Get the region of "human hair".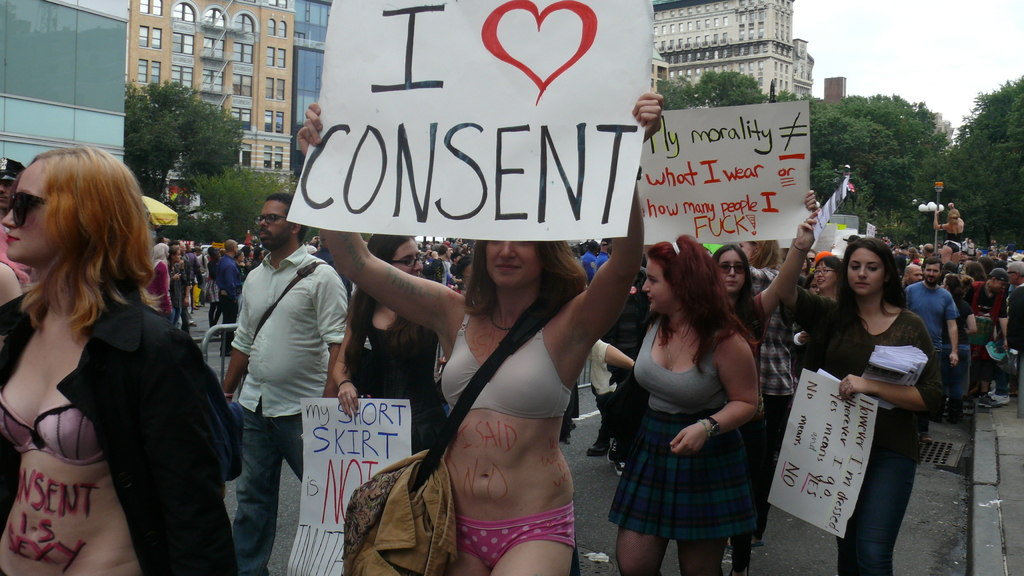
bbox=[831, 232, 911, 352].
